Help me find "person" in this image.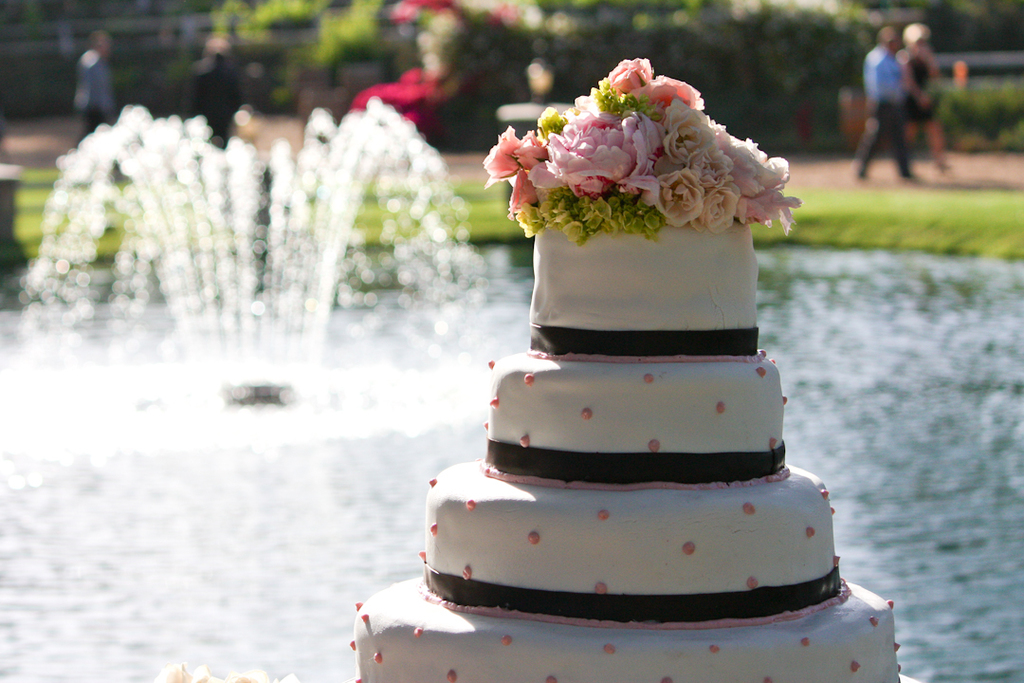
Found it: x1=848, y1=28, x2=916, y2=182.
